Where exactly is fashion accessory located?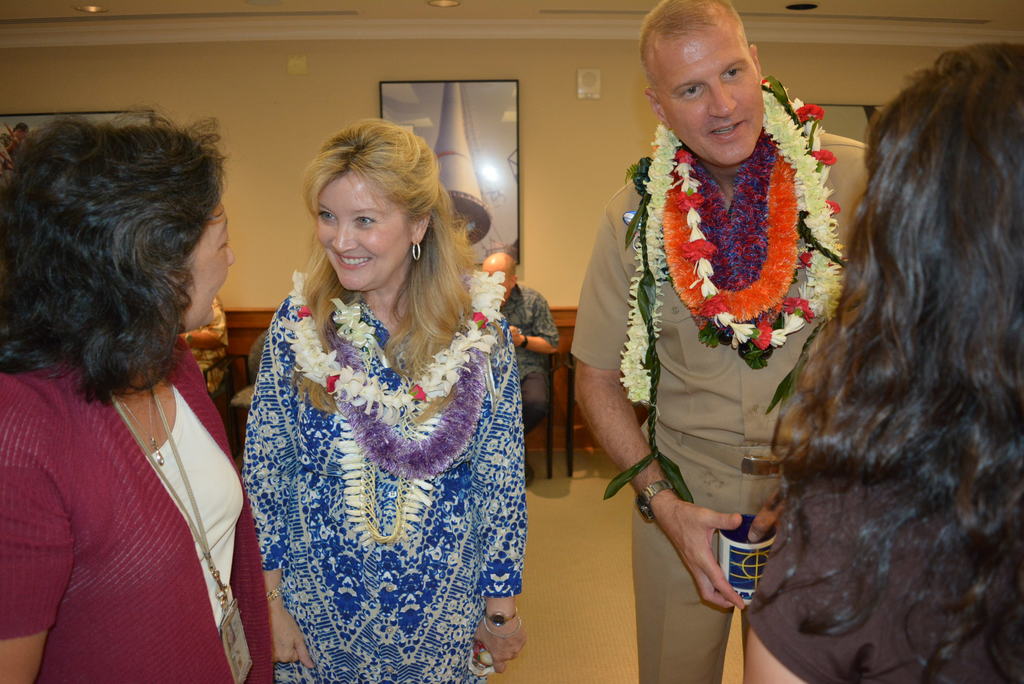
Its bounding box is 117/390/166/468.
